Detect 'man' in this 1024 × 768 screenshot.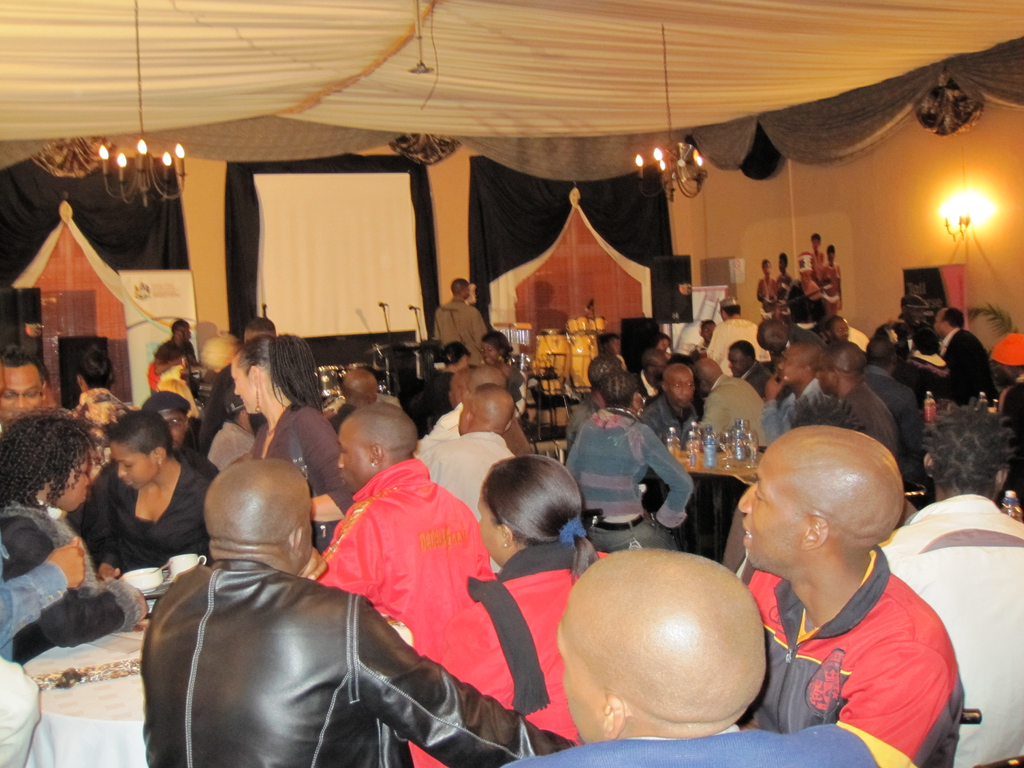
Detection: bbox(694, 356, 765, 441).
